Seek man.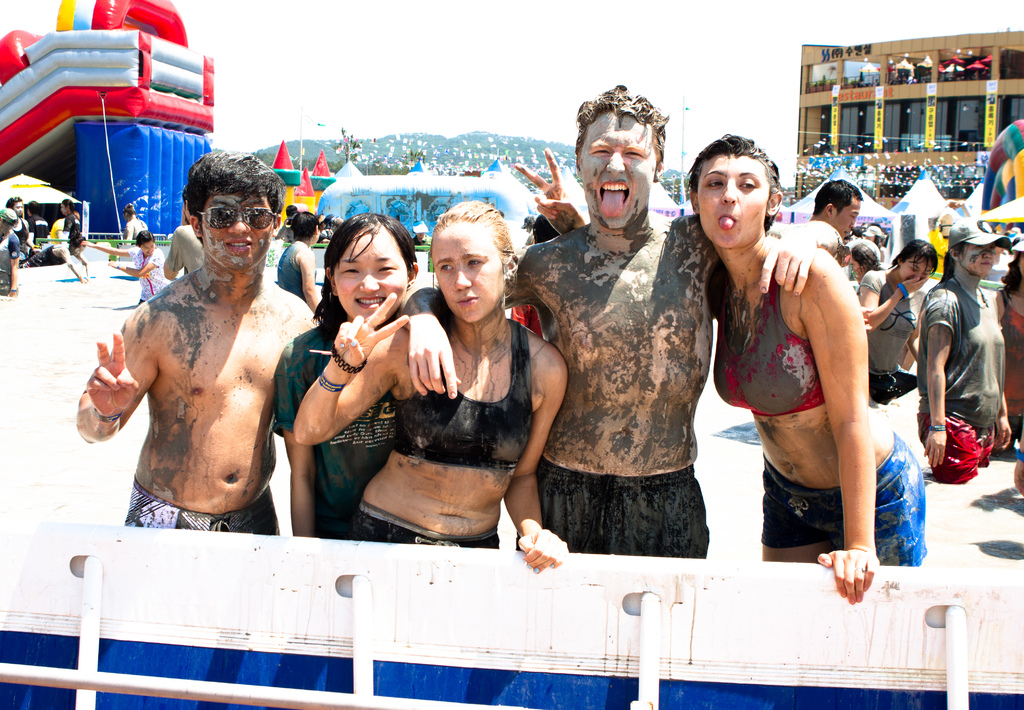
[x1=404, y1=85, x2=845, y2=558].
